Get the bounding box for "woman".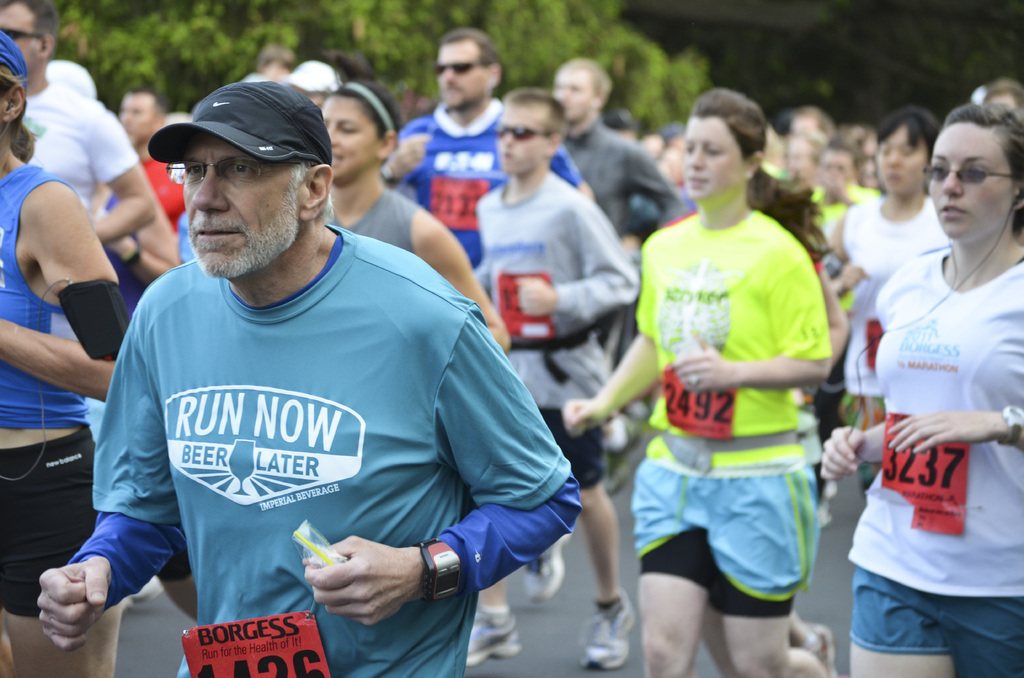
{"x1": 0, "y1": 33, "x2": 132, "y2": 677}.
